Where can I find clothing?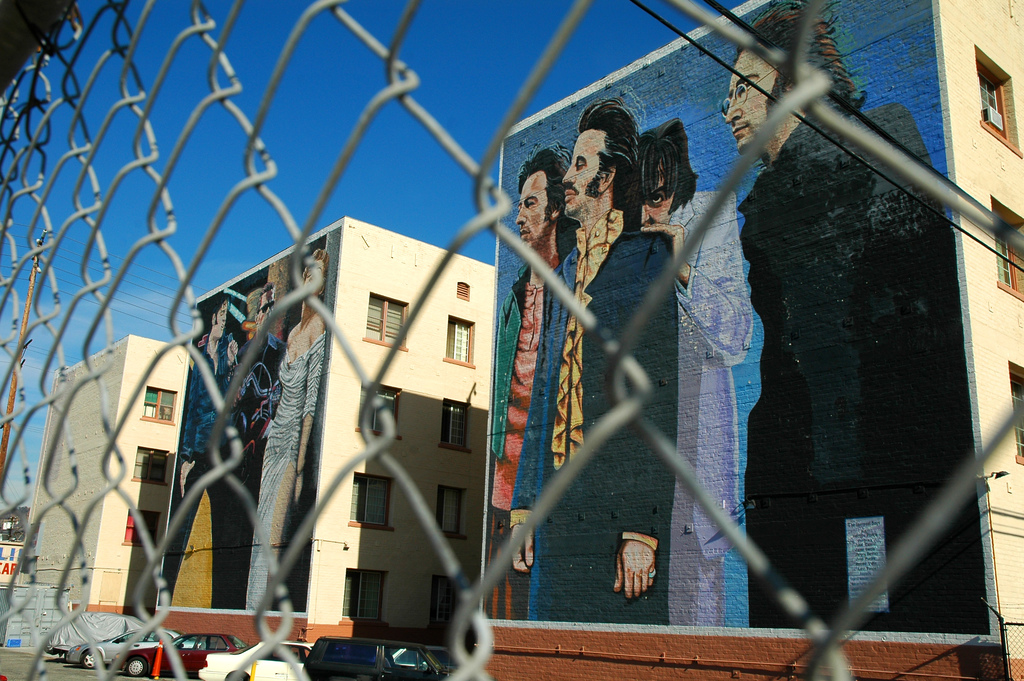
You can find it at {"left": 264, "top": 327, "right": 326, "bottom": 614}.
